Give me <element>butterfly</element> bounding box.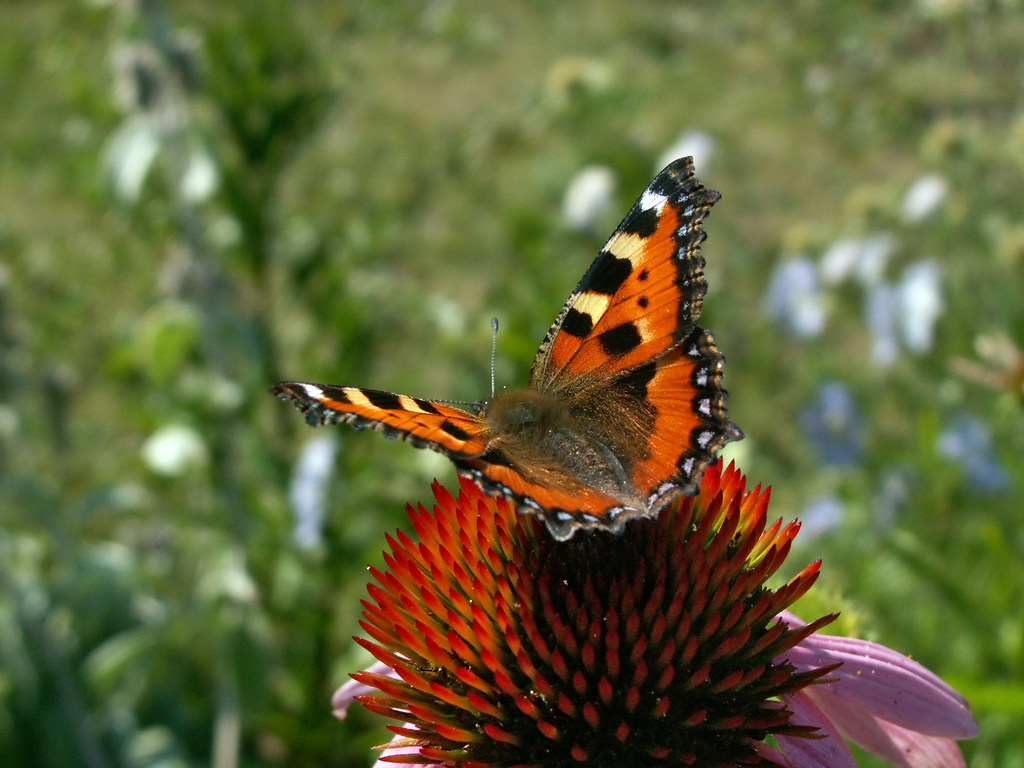
rect(293, 159, 731, 561).
